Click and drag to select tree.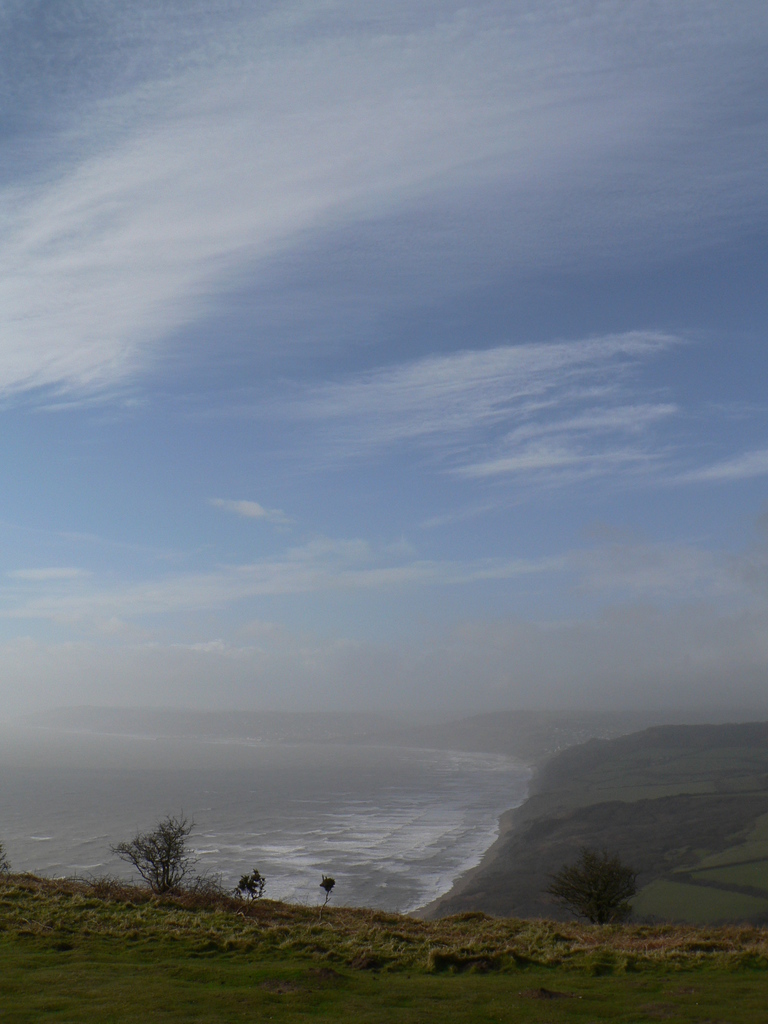
Selection: {"left": 537, "top": 848, "right": 651, "bottom": 928}.
